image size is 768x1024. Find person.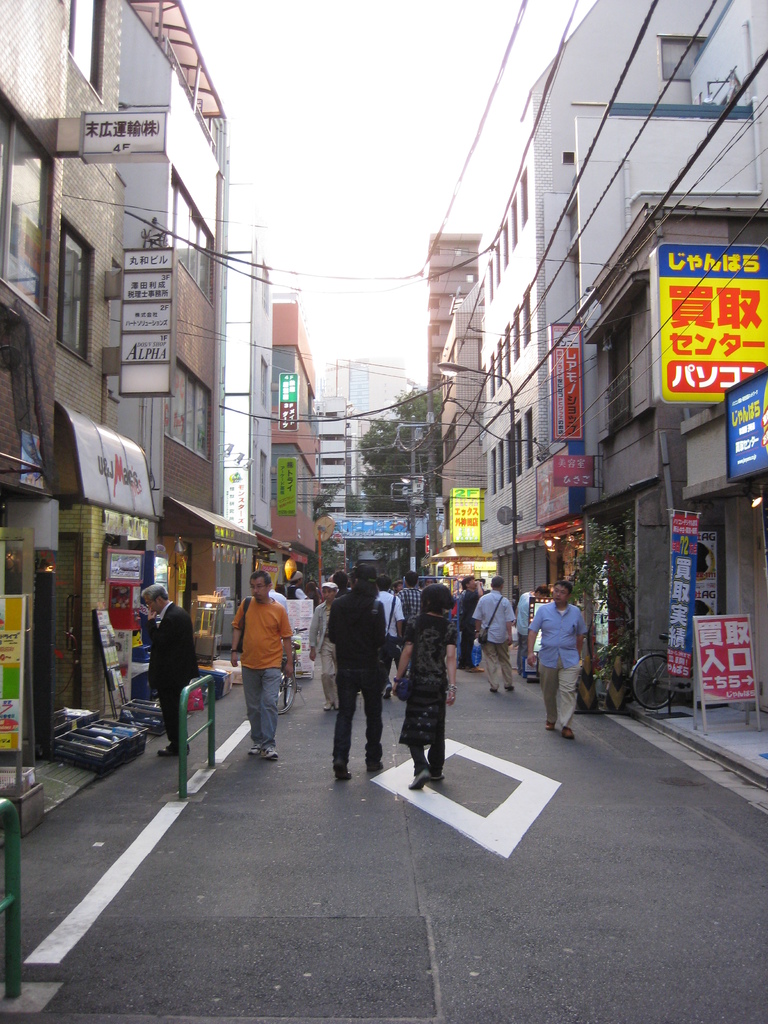
{"left": 321, "top": 552, "right": 396, "bottom": 781}.
